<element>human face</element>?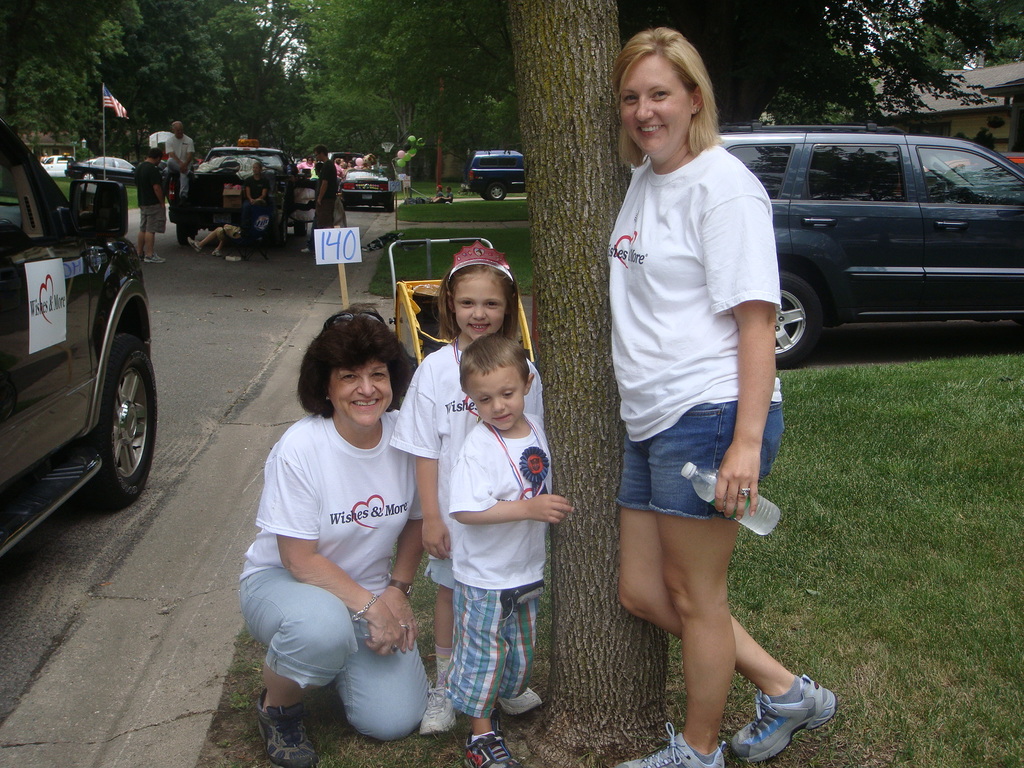
region(620, 54, 690, 155)
